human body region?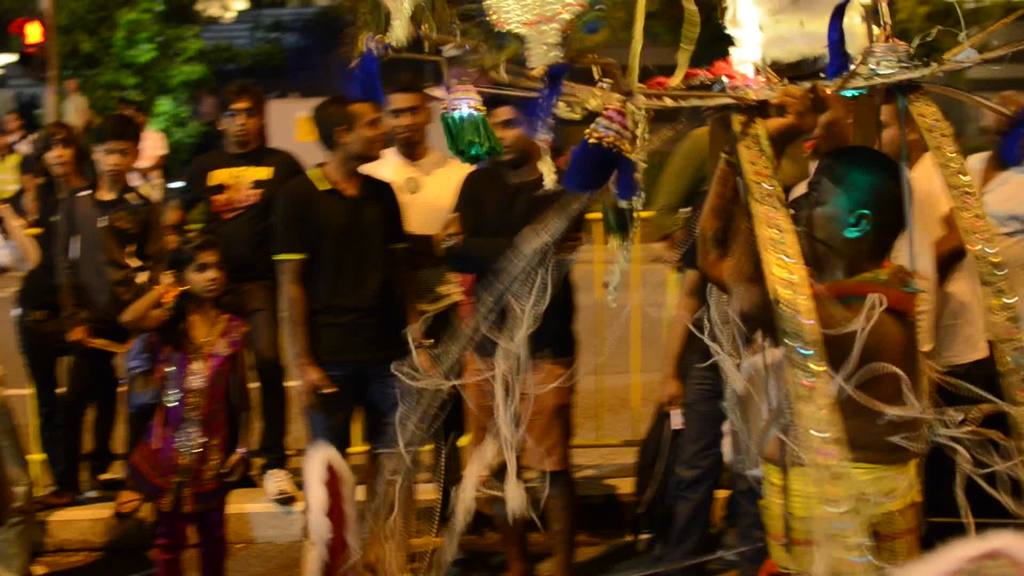
box(61, 77, 93, 138)
